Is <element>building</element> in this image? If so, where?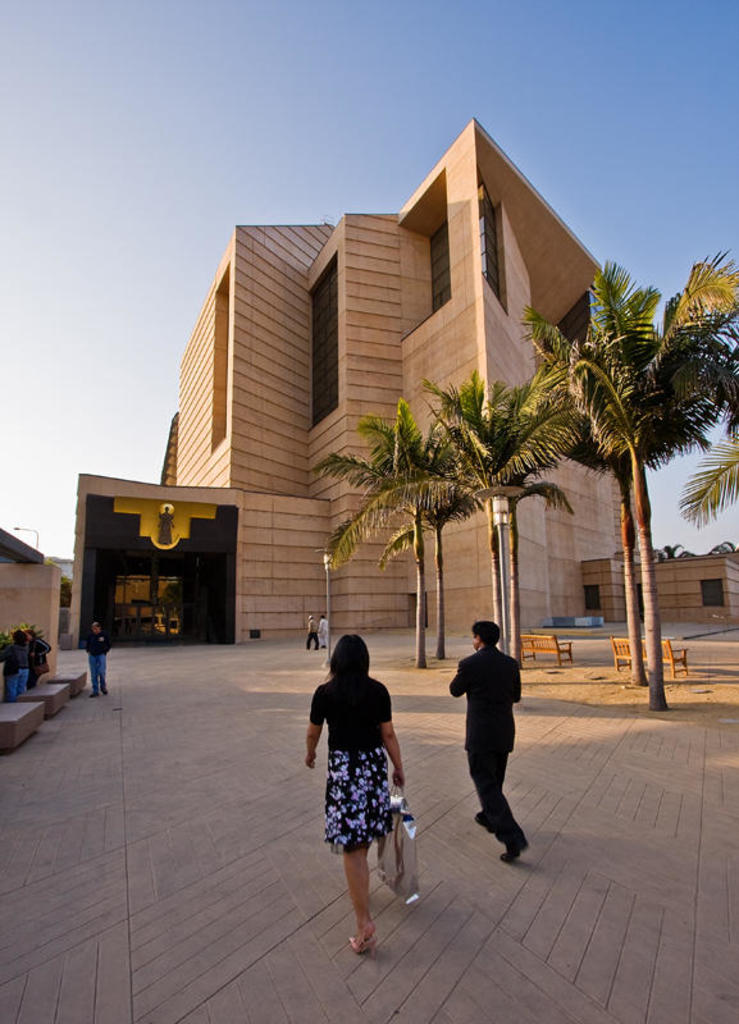
Yes, at l=67, t=118, r=738, b=646.
